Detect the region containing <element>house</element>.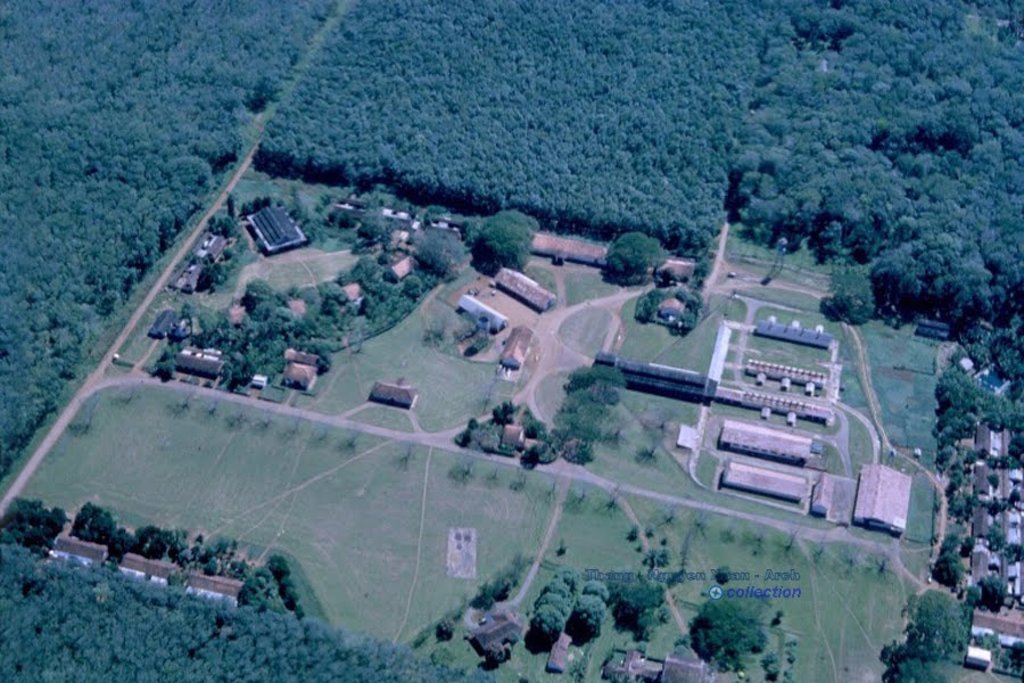
364, 382, 412, 412.
